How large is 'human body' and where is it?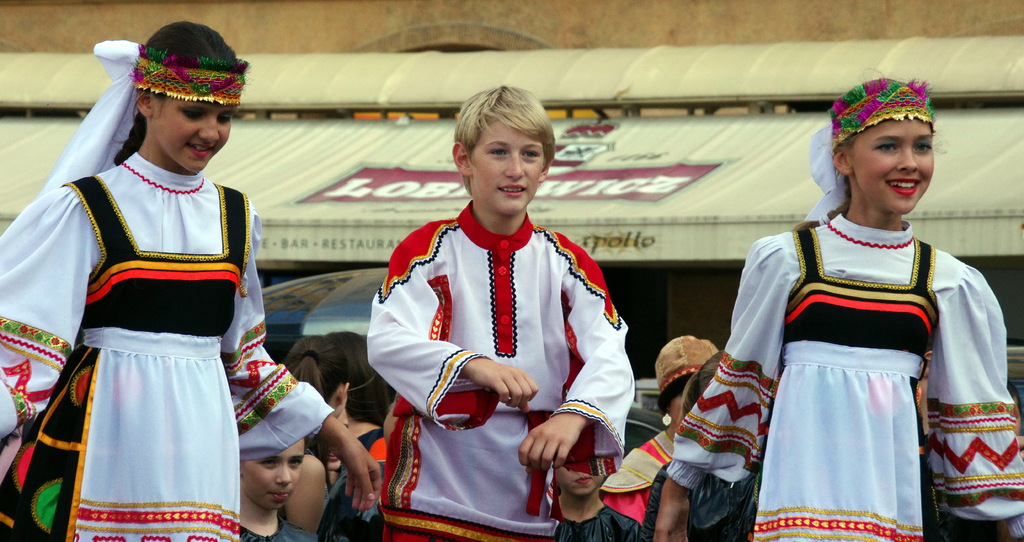
Bounding box: (651, 78, 1023, 541).
